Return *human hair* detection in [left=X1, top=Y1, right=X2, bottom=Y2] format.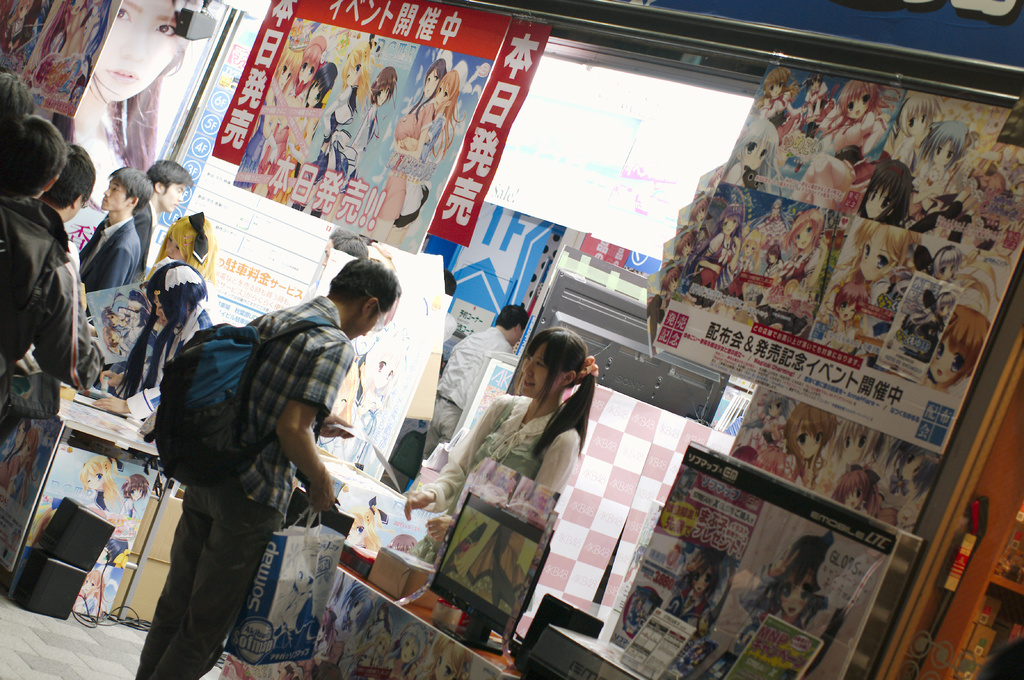
[left=833, top=224, right=921, bottom=285].
